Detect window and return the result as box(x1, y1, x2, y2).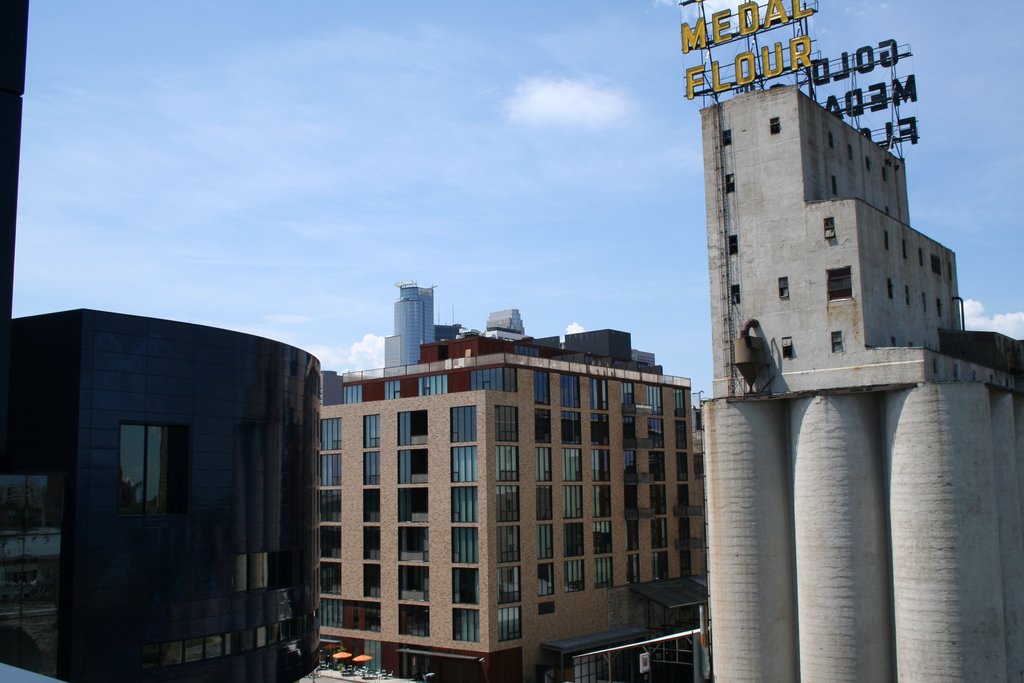
box(825, 215, 834, 240).
